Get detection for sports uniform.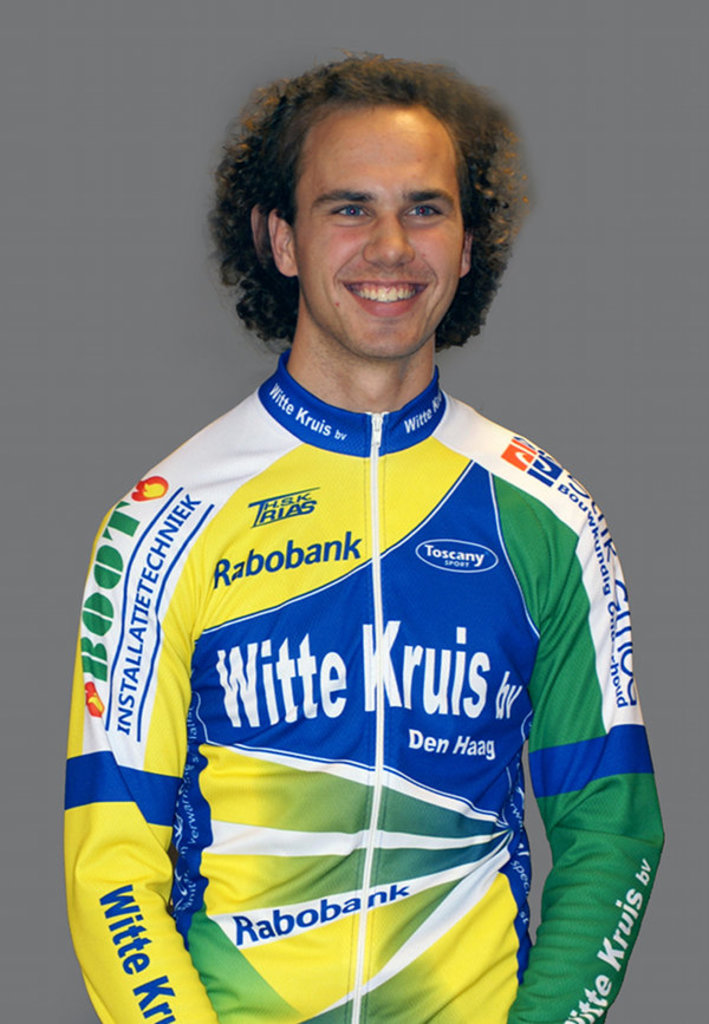
Detection: {"left": 65, "top": 385, "right": 664, "bottom": 980}.
